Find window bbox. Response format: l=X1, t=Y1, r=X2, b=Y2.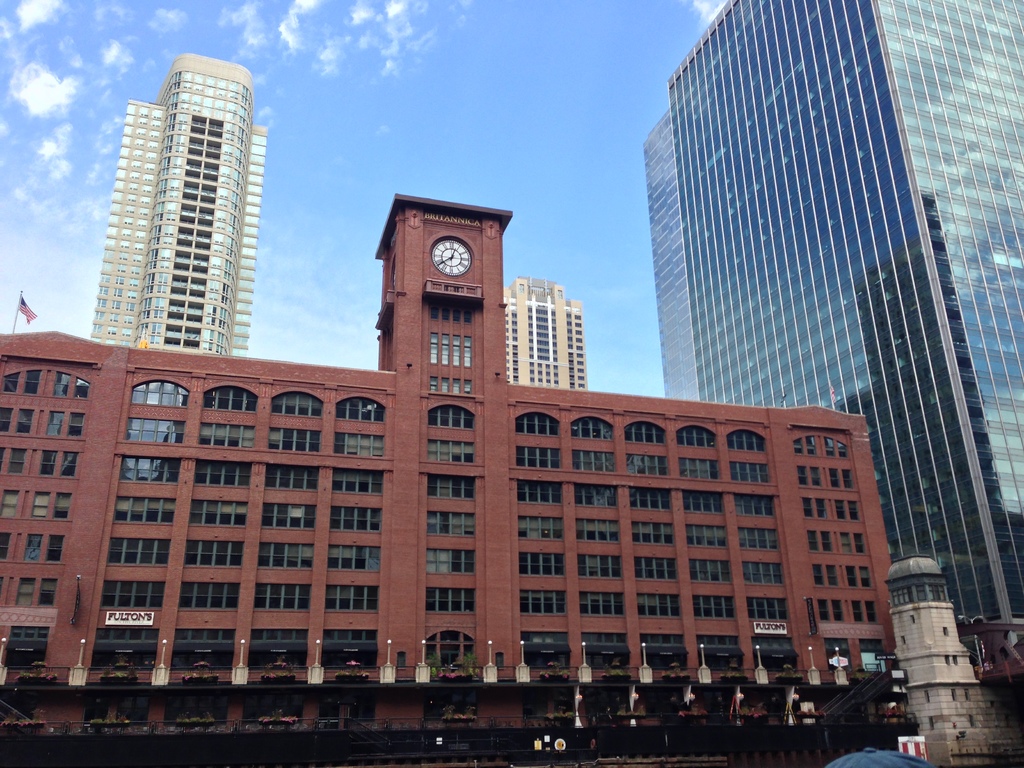
l=132, t=379, r=190, b=406.
